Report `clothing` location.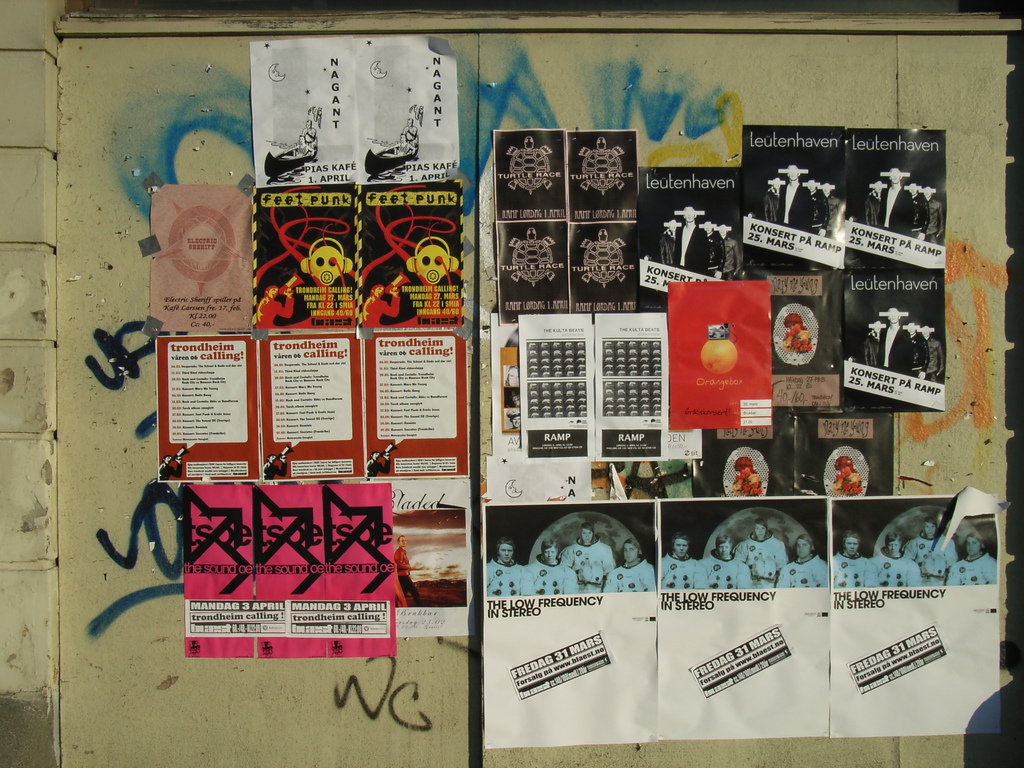
Report: [x1=733, y1=472, x2=760, y2=494].
